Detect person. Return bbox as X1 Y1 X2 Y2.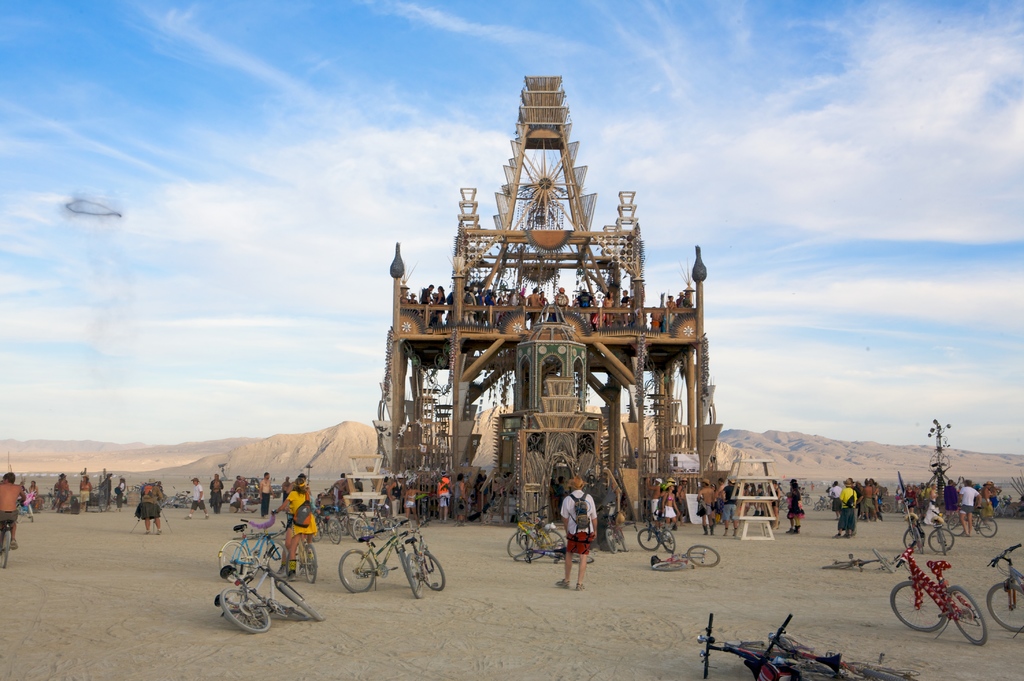
79 474 93 513.
